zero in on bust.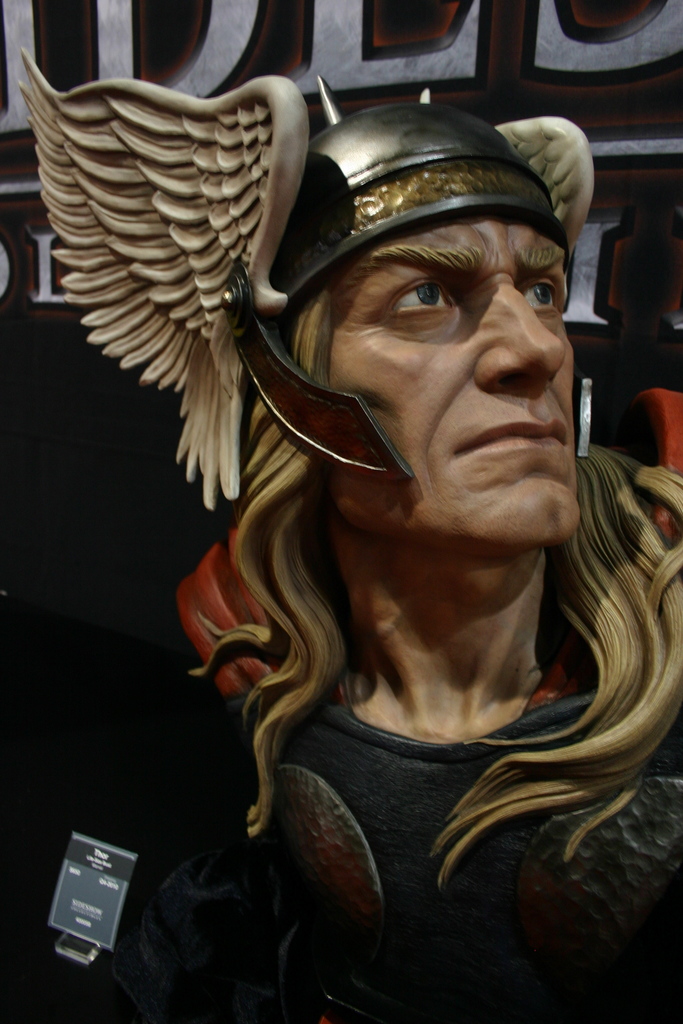
Zeroed in: 14, 52, 682, 1023.
